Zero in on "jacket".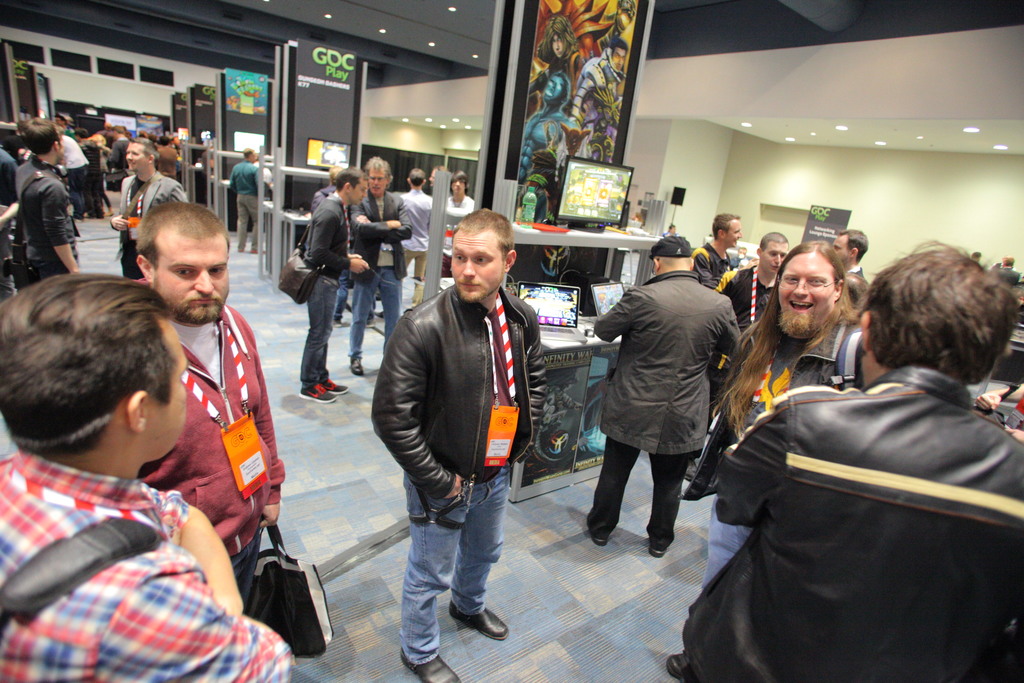
Zeroed in: (384,249,556,495).
